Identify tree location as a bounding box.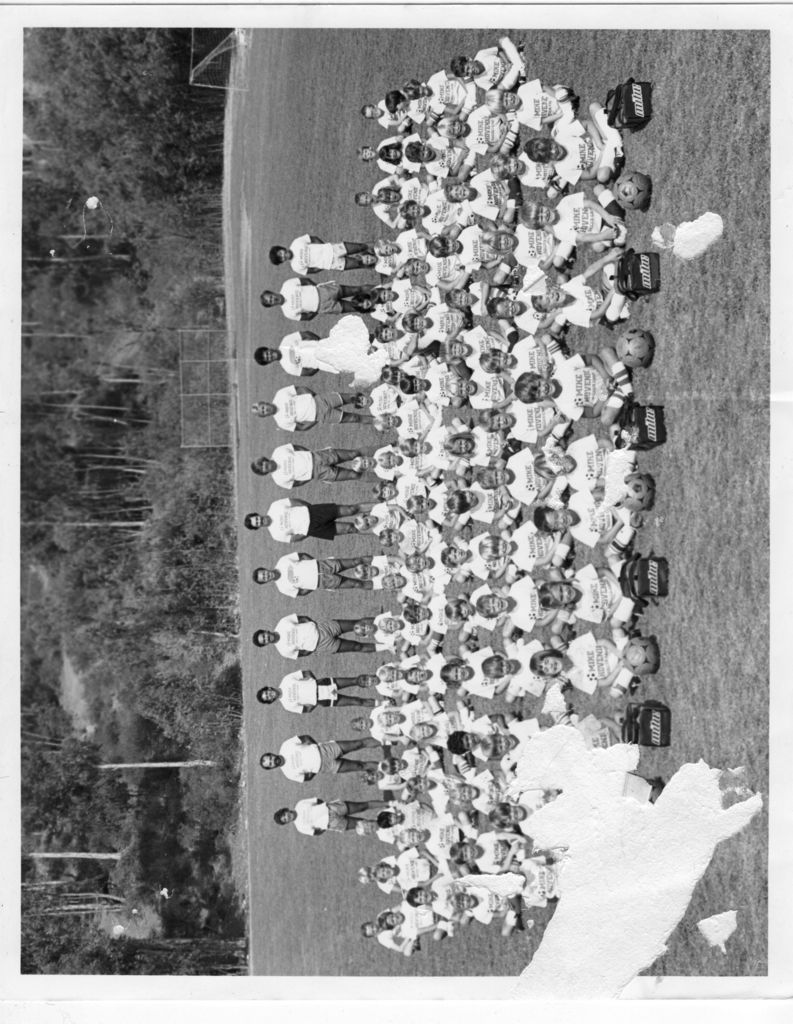
l=19, t=173, r=191, b=278.
